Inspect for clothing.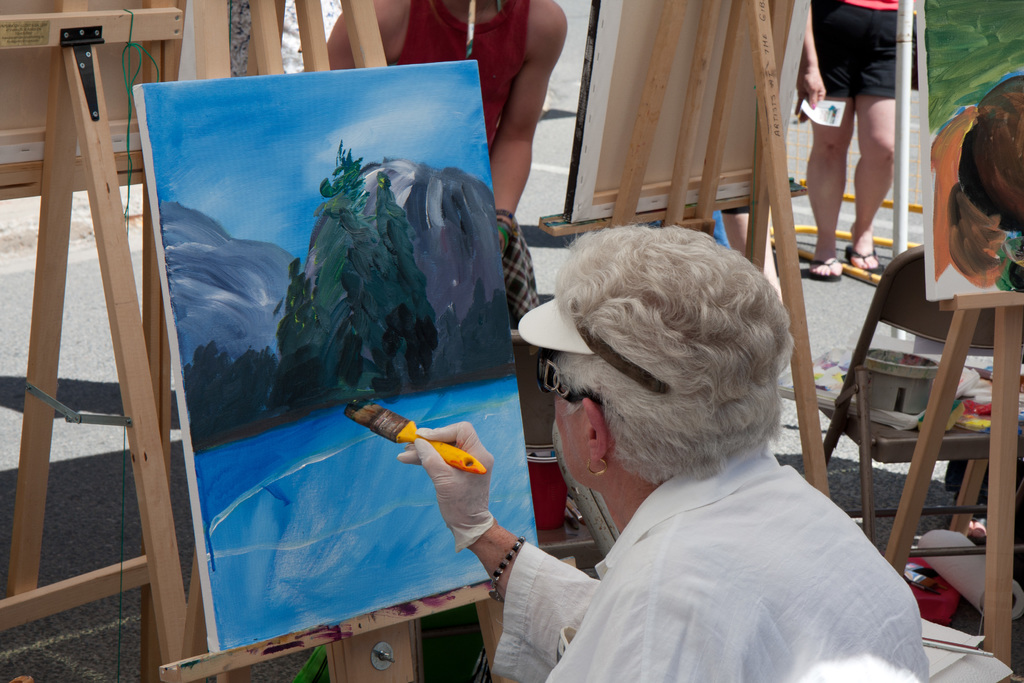
Inspection: {"x1": 810, "y1": 0, "x2": 928, "y2": 101}.
